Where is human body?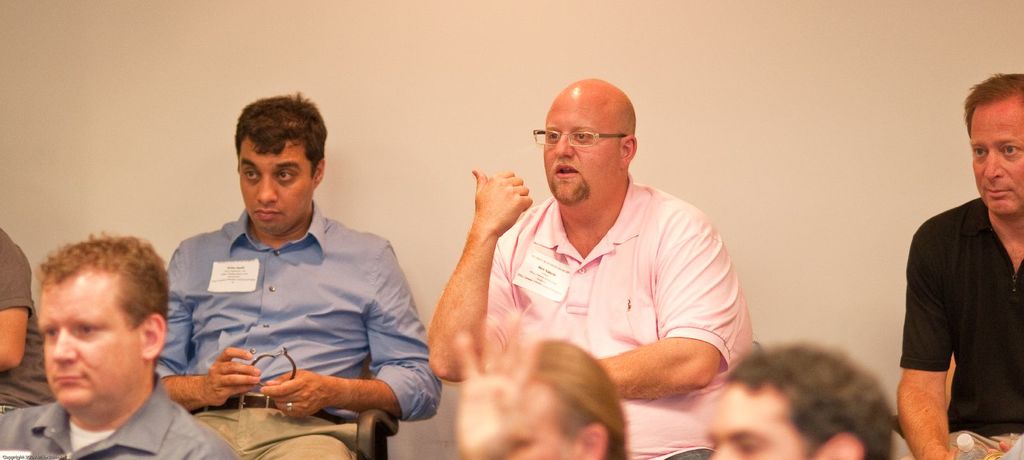
region(0, 225, 45, 376).
